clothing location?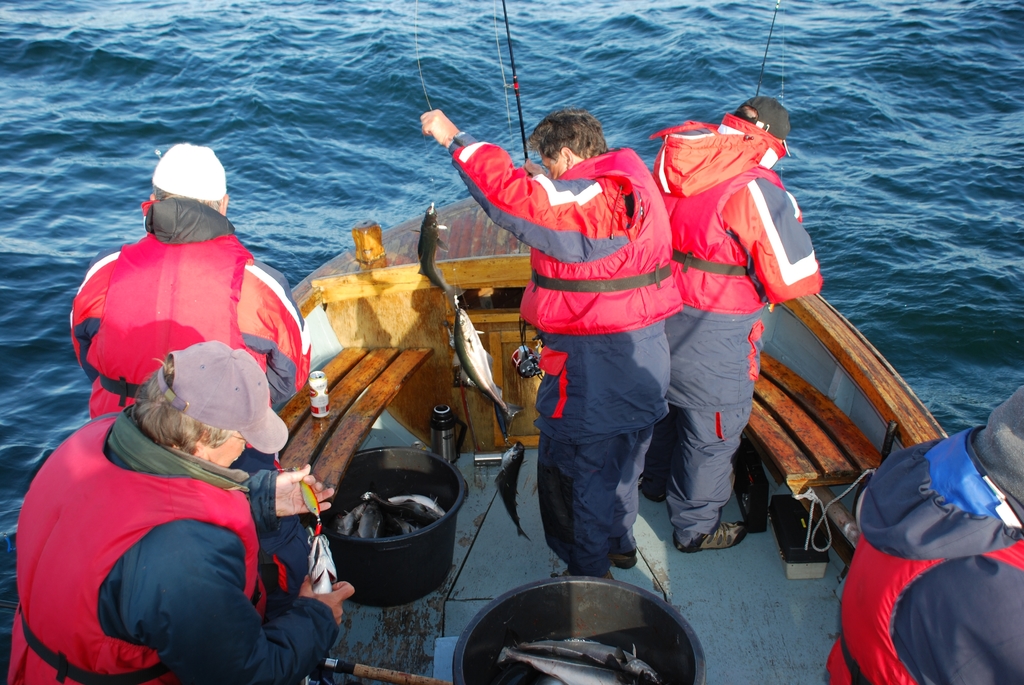
<bbox>637, 108, 837, 546</bbox>
